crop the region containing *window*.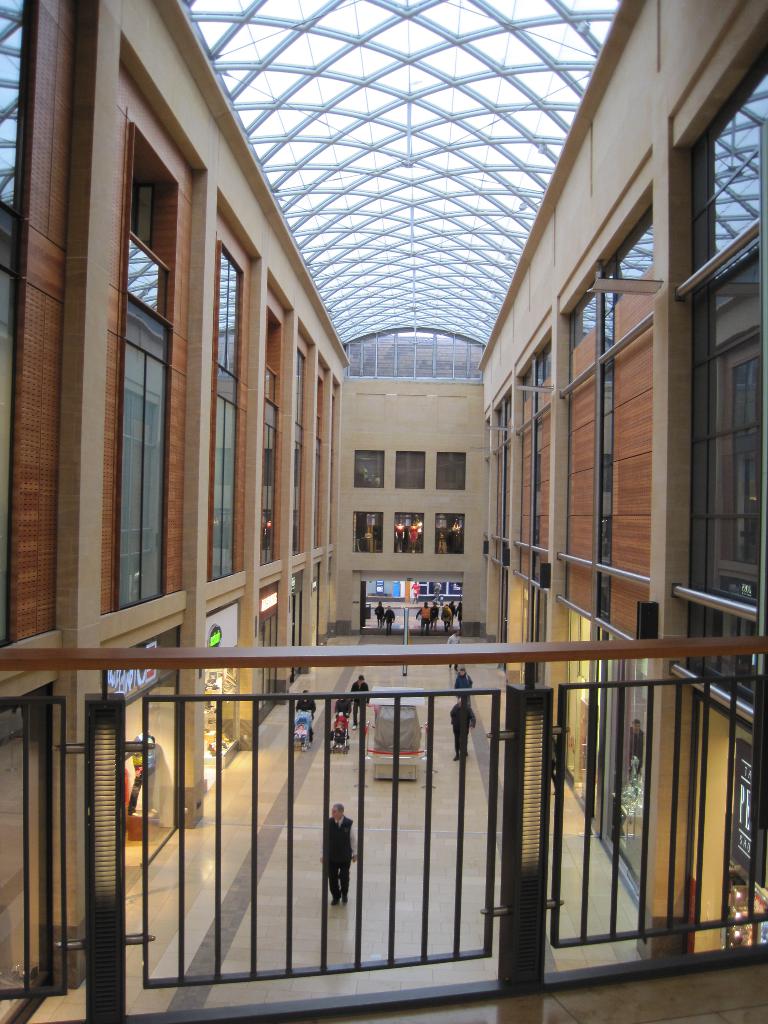
Crop region: box(263, 365, 279, 404).
